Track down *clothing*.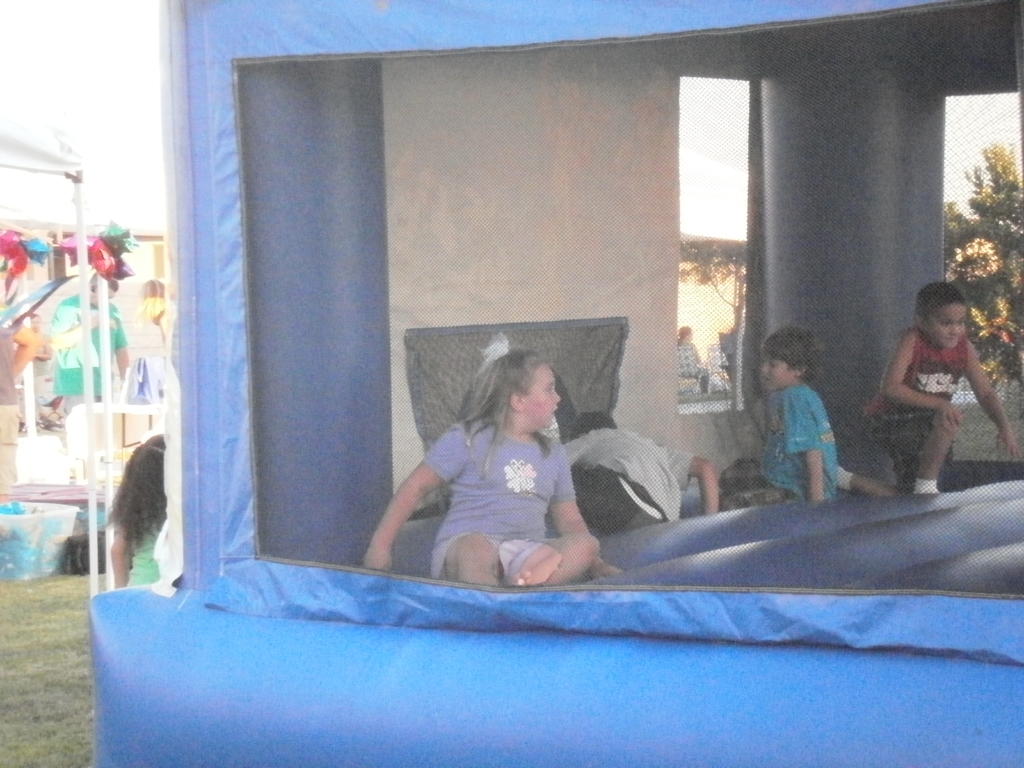
Tracked to locate(562, 426, 695, 536).
